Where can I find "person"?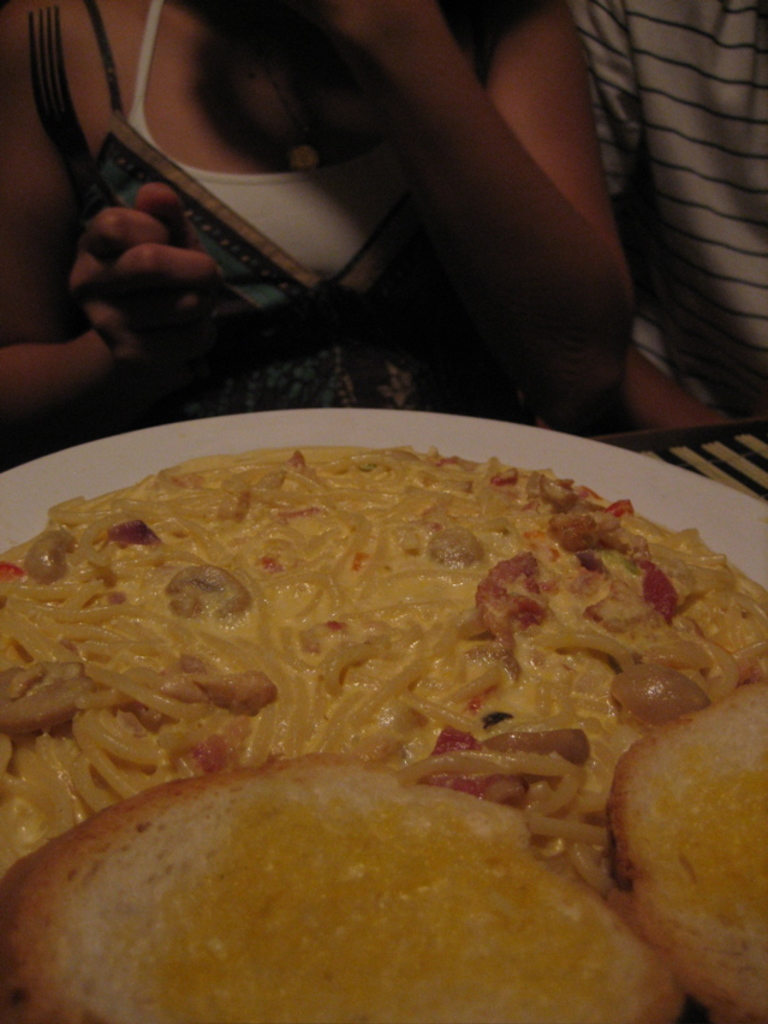
You can find it at locate(567, 0, 767, 435).
